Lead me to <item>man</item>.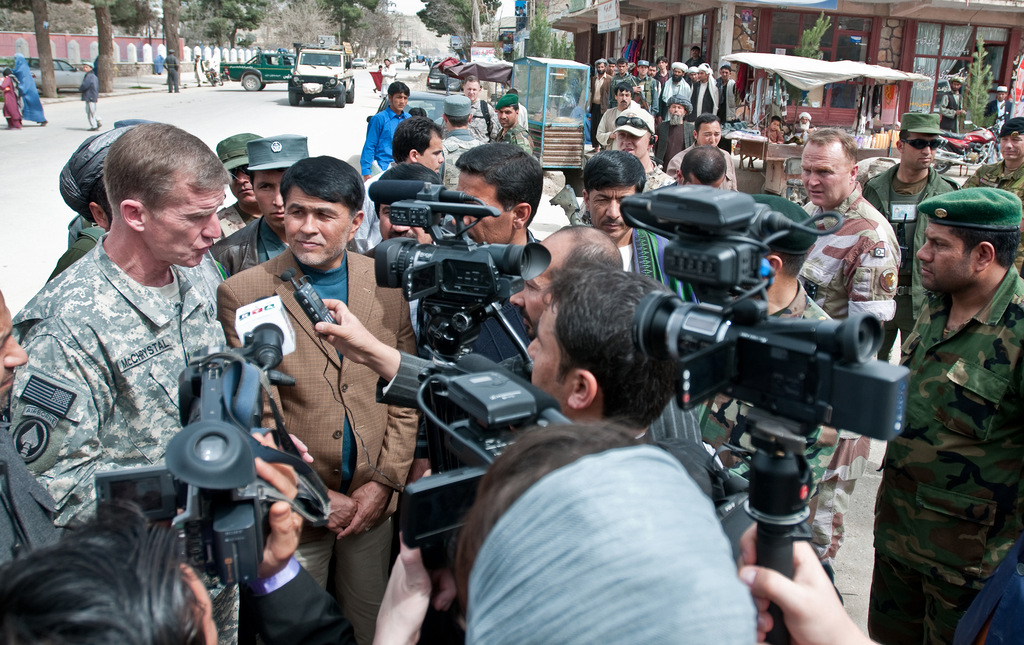
Lead to rect(957, 118, 1023, 200).
